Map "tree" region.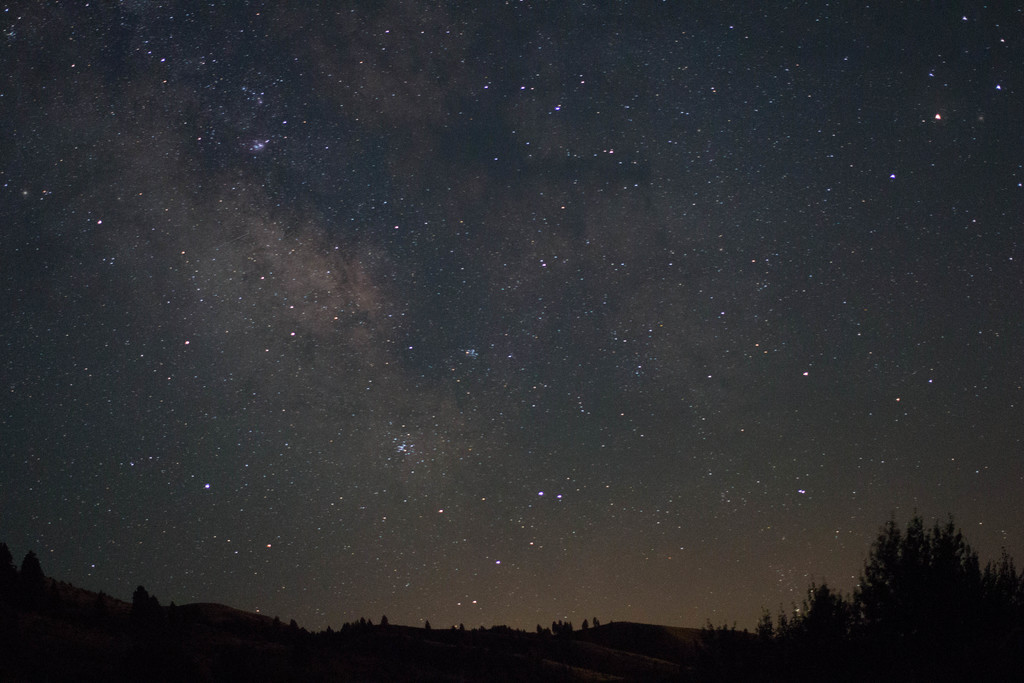
Mapped to bbox=[705, 504, 1023, 677].
